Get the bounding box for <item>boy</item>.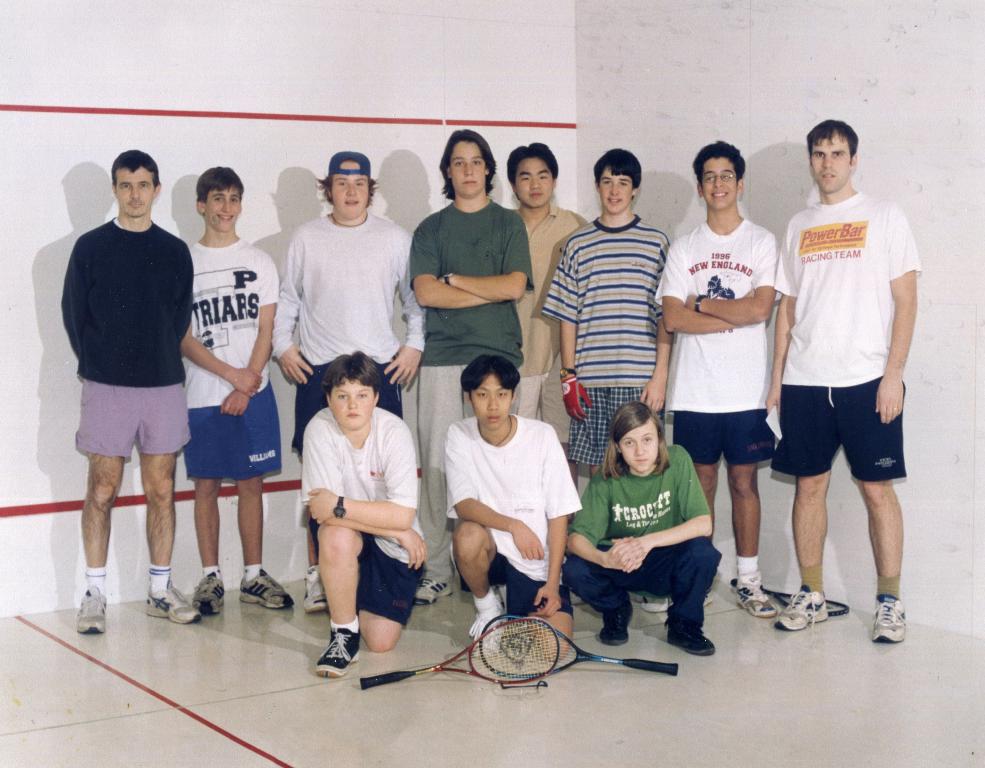
<bbox>764, 120, 920, 642</bbox>.
